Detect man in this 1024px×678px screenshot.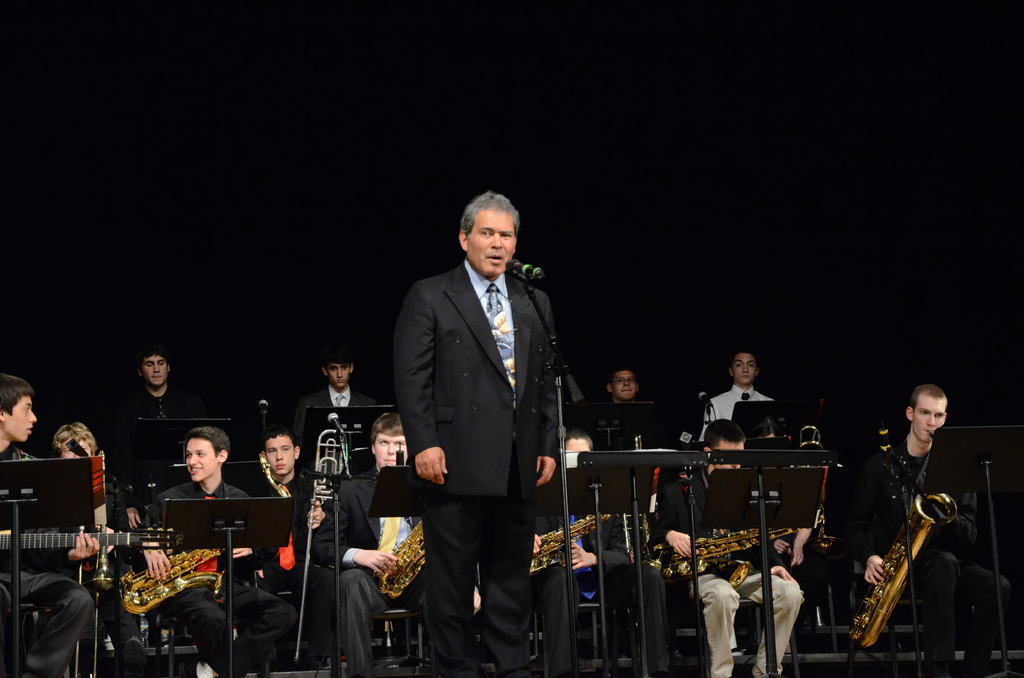
Detection: Rect(847, 384, 1012, 677).
